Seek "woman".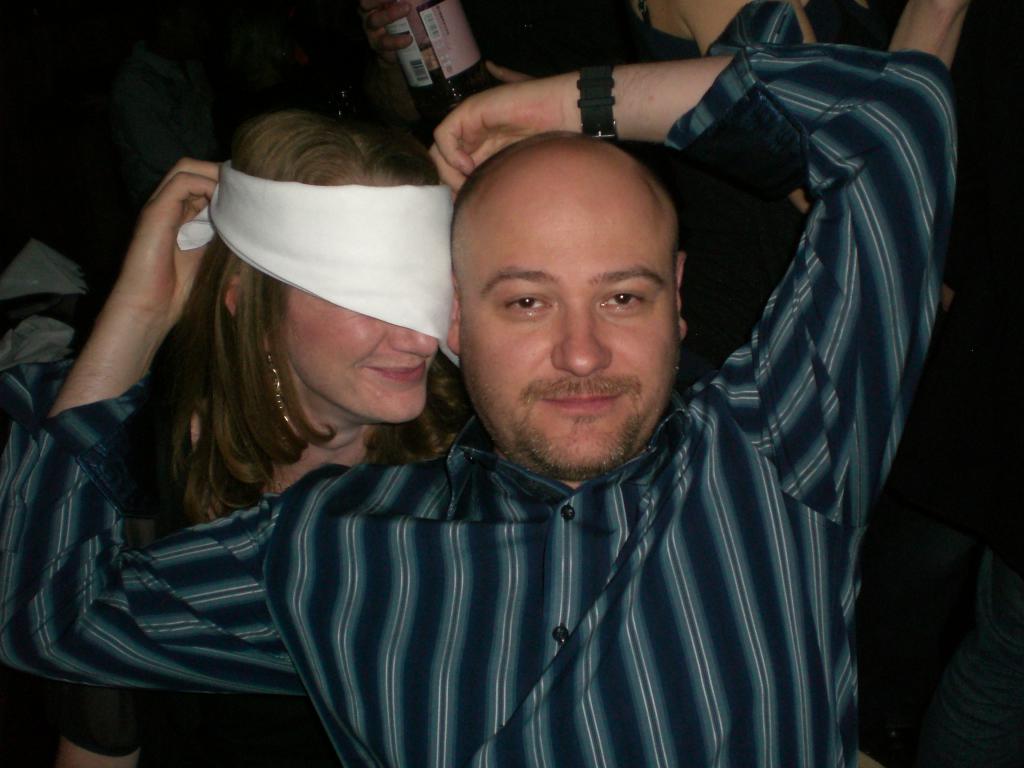
55,106,472,767.
